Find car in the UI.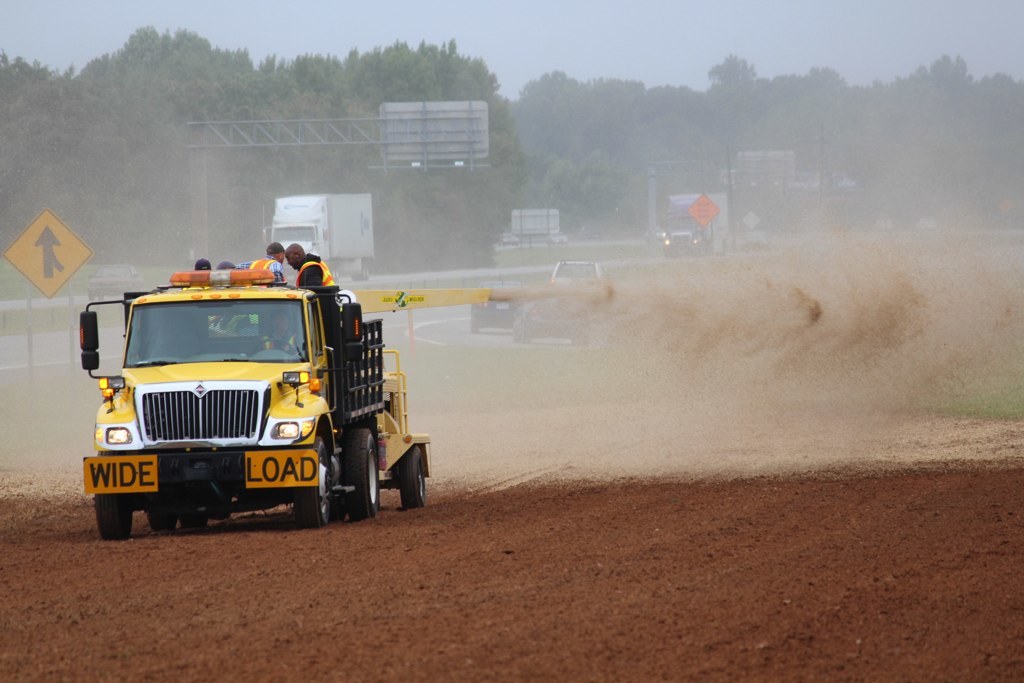
UI element at 75:260:152:299.
